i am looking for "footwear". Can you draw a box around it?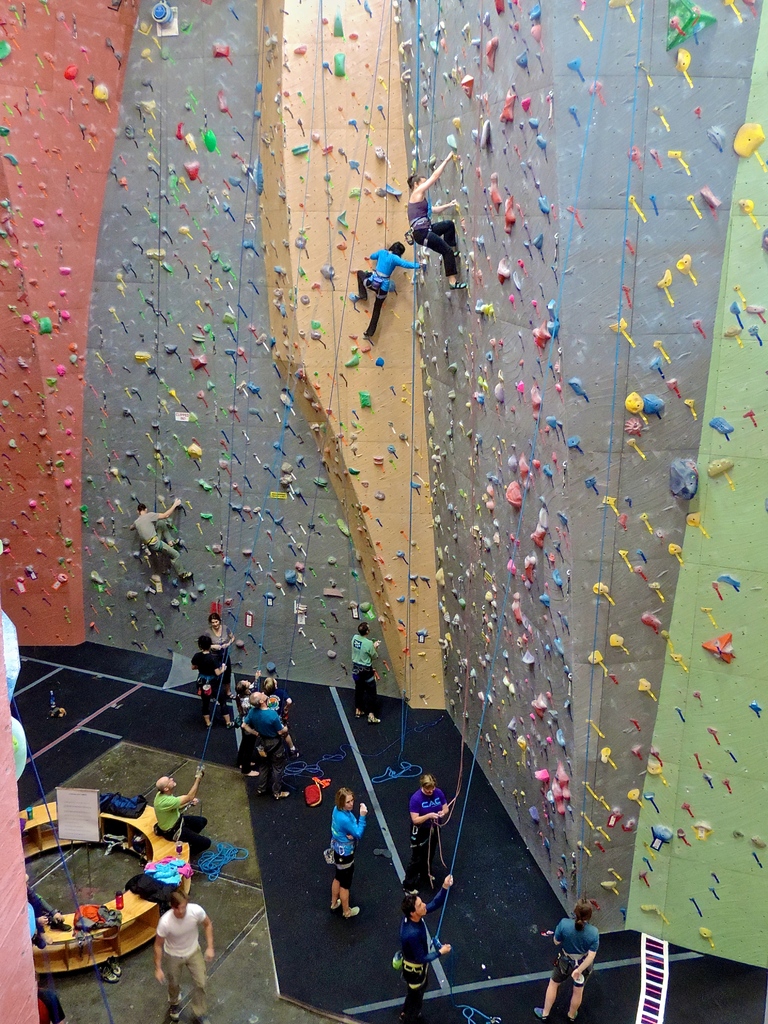
Sure, the bounding box is l=227, t=721, r=240, b=732.
